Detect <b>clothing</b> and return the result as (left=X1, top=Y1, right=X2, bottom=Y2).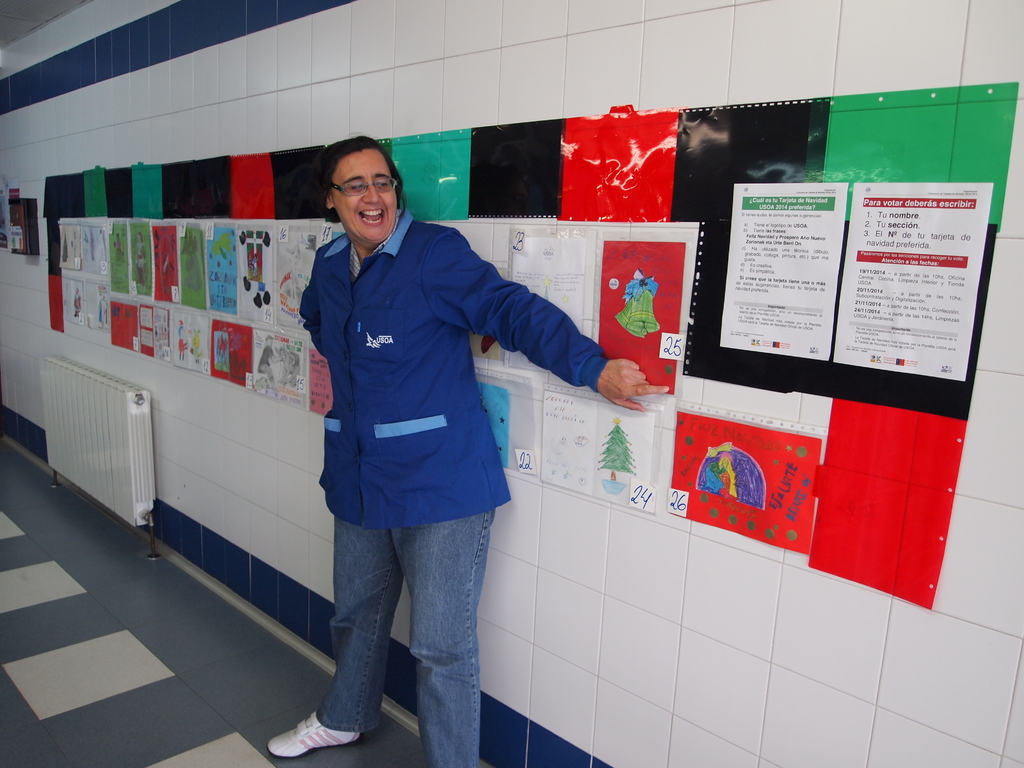
(left=136, top=242, right=146, bottom=280).
